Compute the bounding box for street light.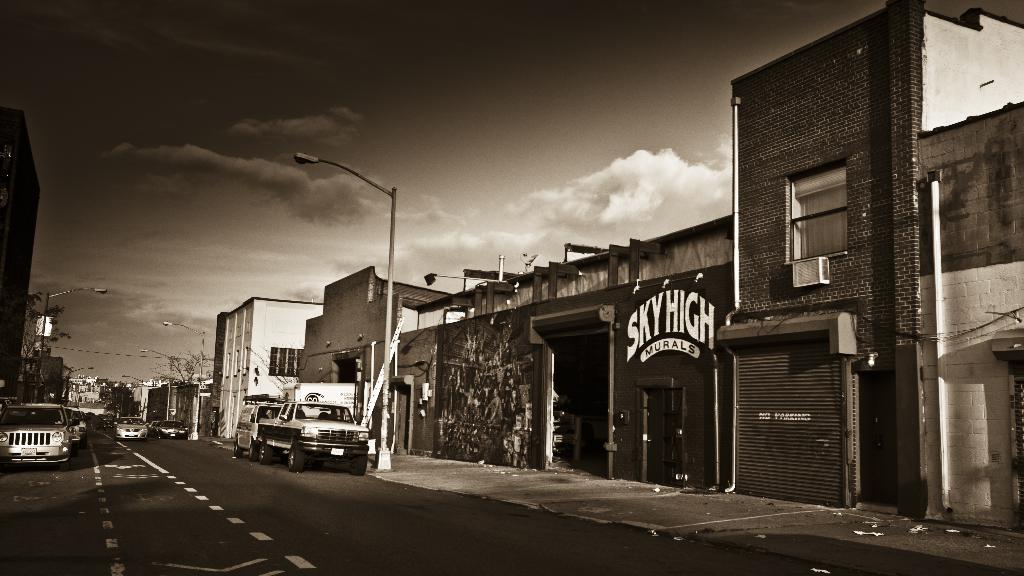
detection(143, 346, 173, 425).
